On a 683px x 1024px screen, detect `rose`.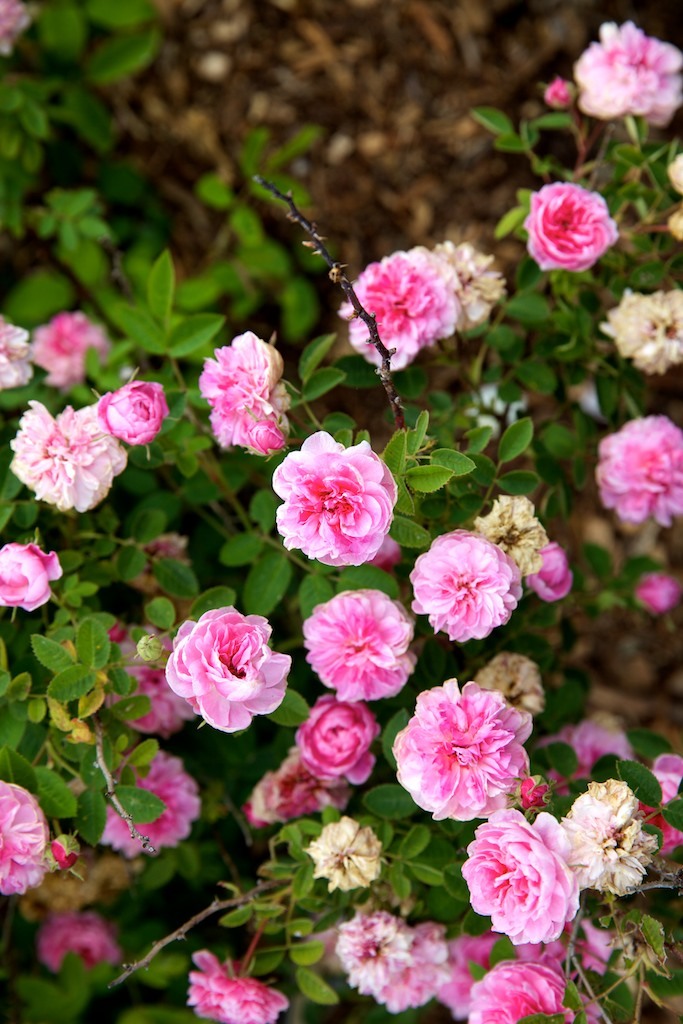
BBox(96, 376, 169, 445).
